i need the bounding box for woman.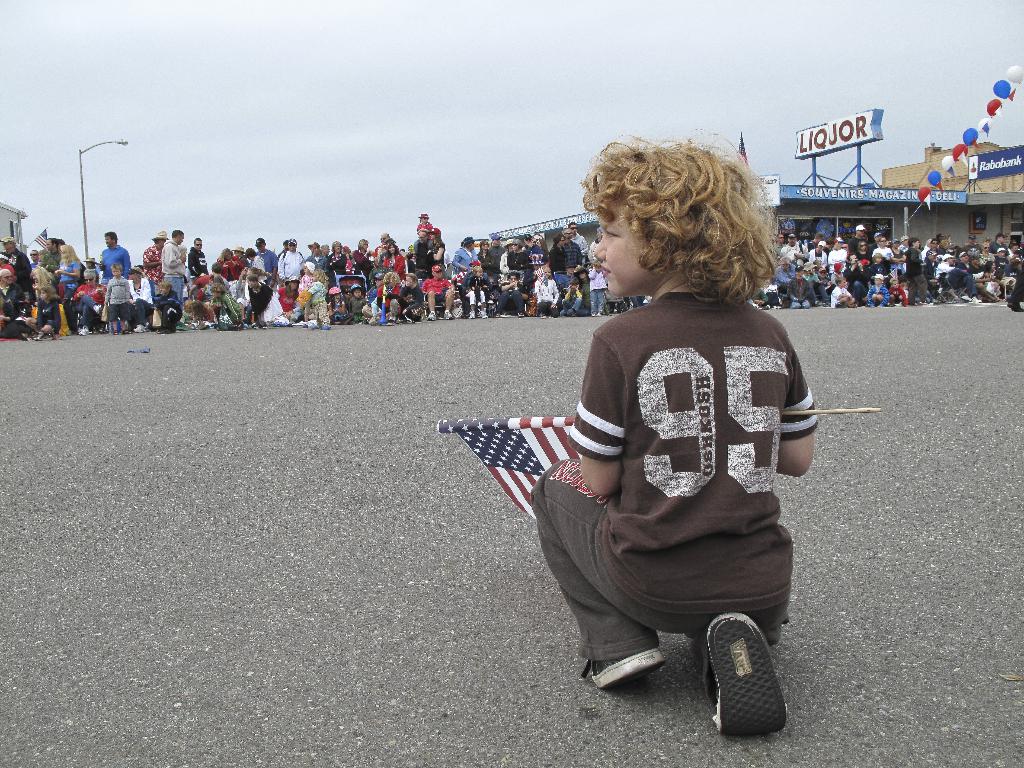
Here it is: 455 236 484 281.
